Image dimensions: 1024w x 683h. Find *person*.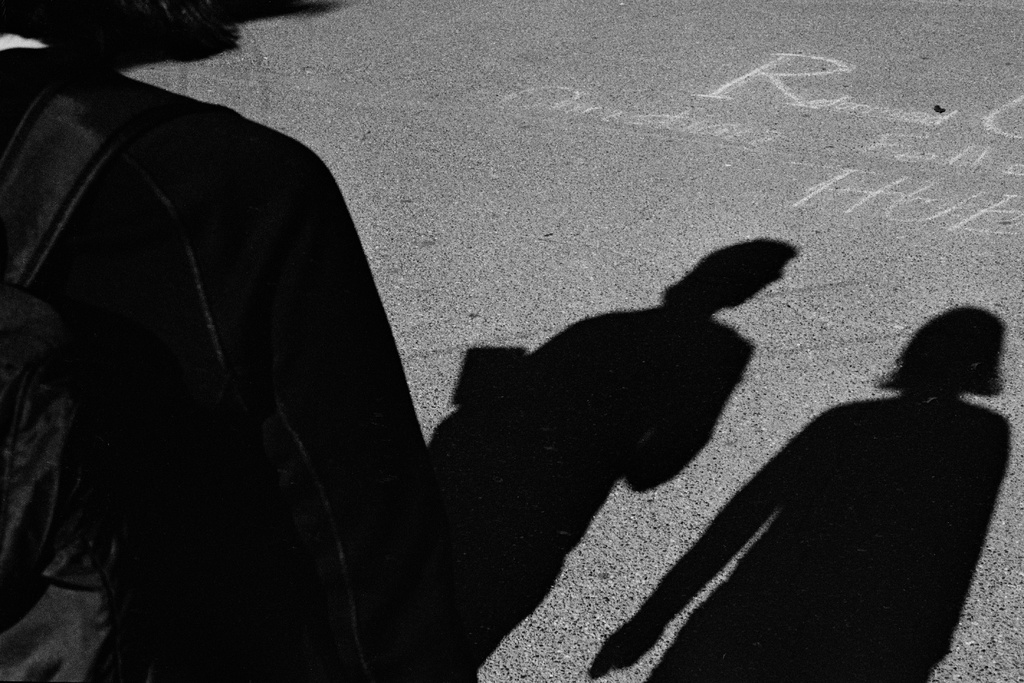
5, 0, 550, 662.
